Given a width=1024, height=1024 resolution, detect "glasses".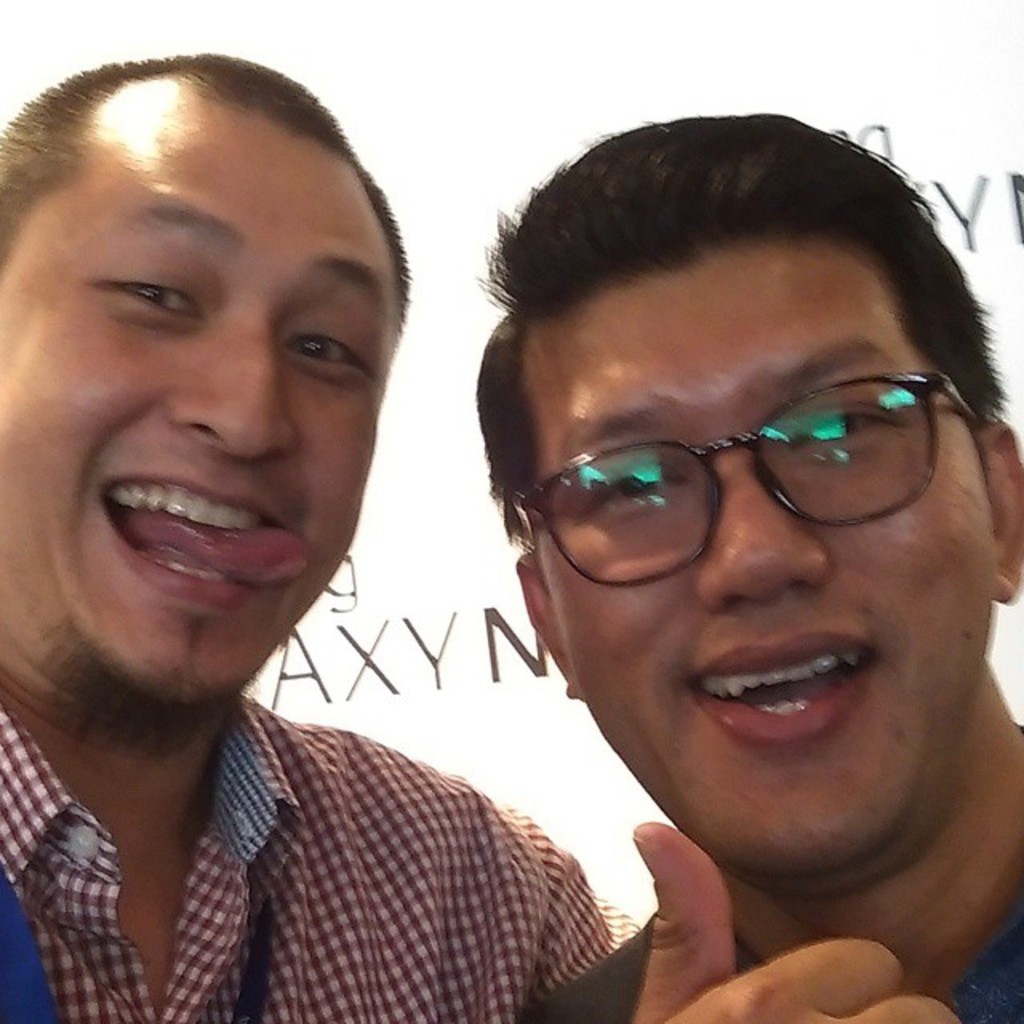
bbox=(510, 381, 965, 563).
